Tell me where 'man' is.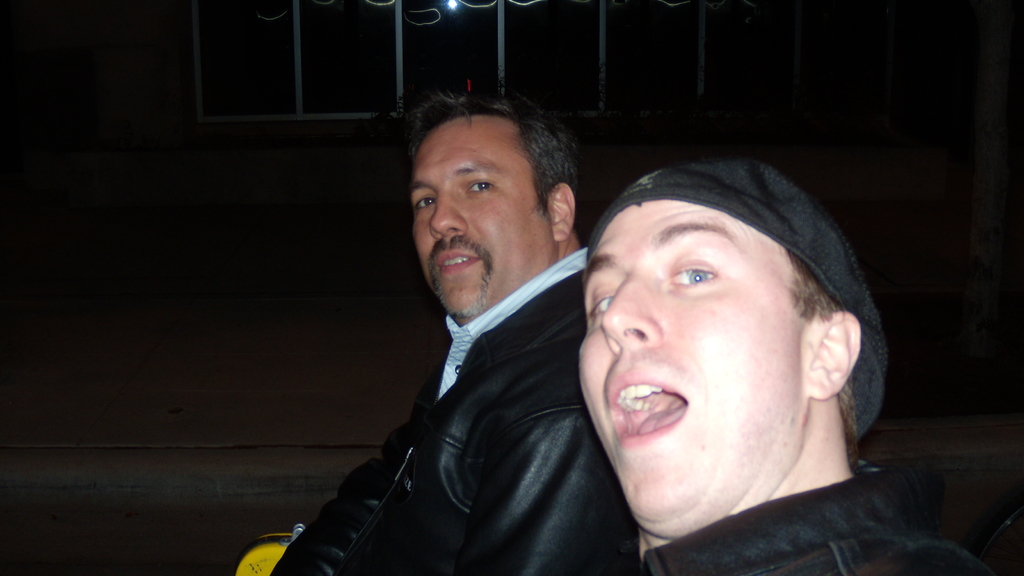
'man' is at (259,104,636,575).
